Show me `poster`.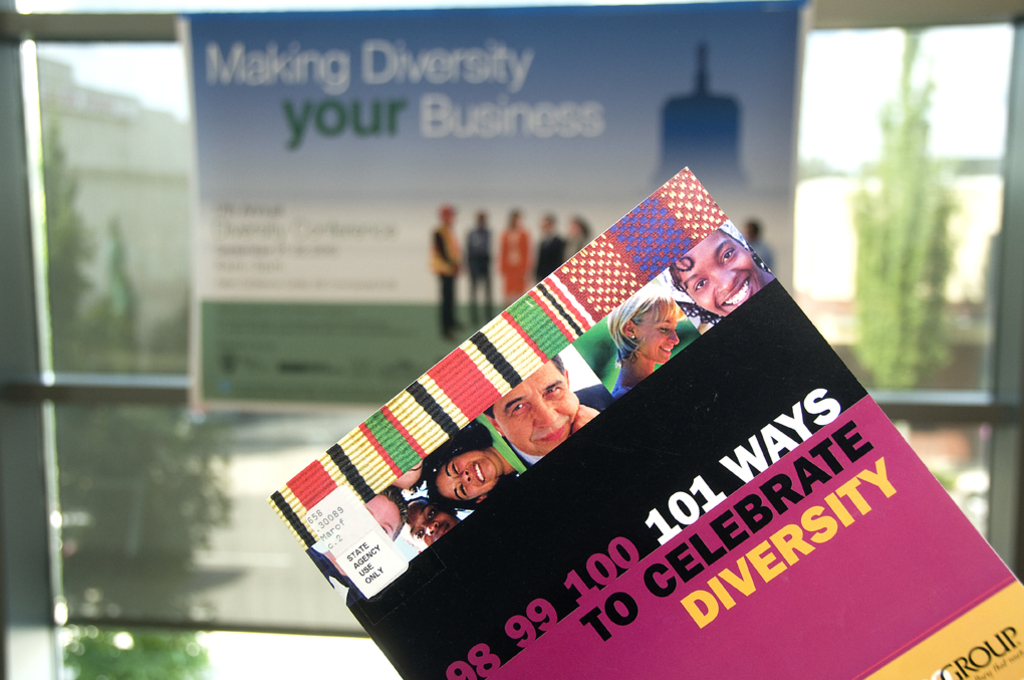
`poster` is here: pyautogui.locateOnScreen(179, 0, 820, 415).
